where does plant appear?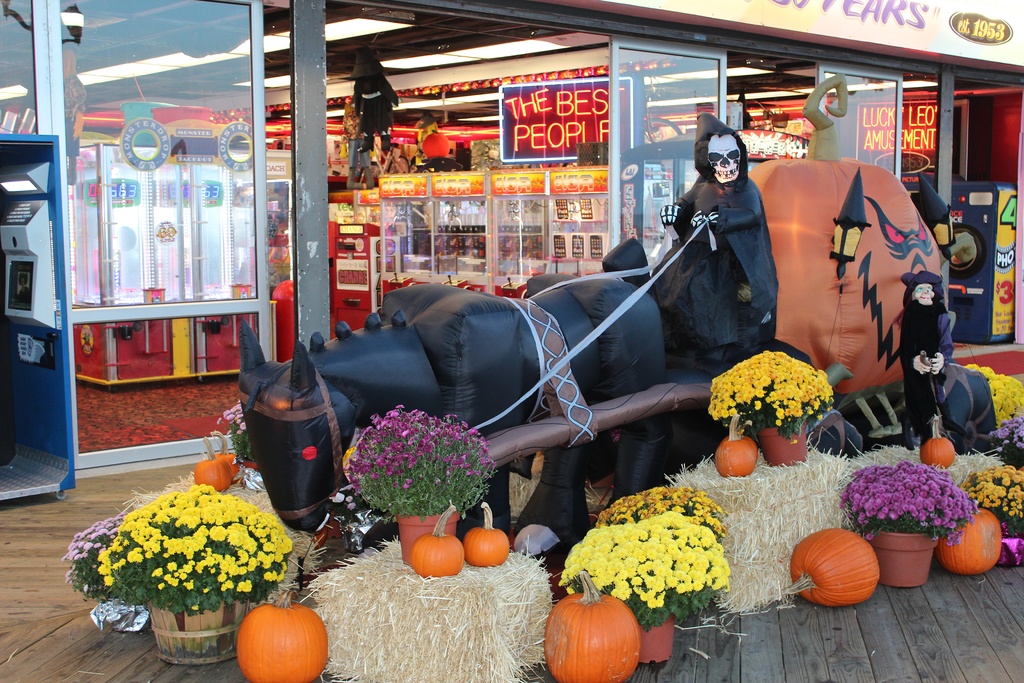
Appears at locate(951, 356, 1023, 449).
